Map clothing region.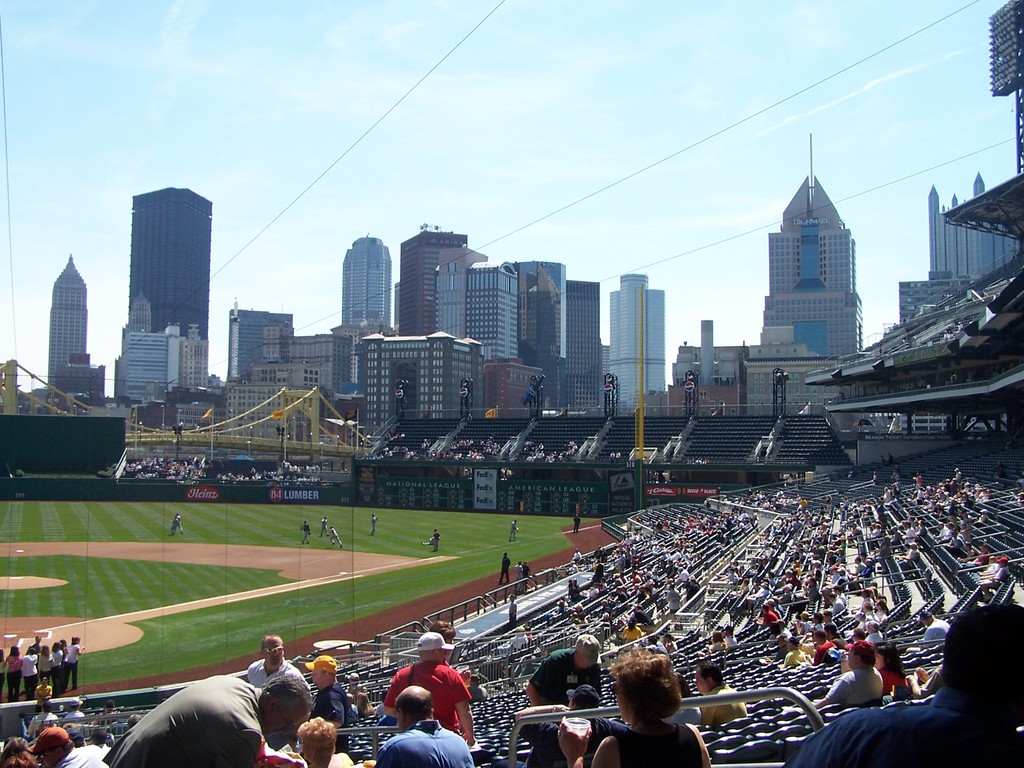
Mapped to bbox(788, 698, 1023, 767).
